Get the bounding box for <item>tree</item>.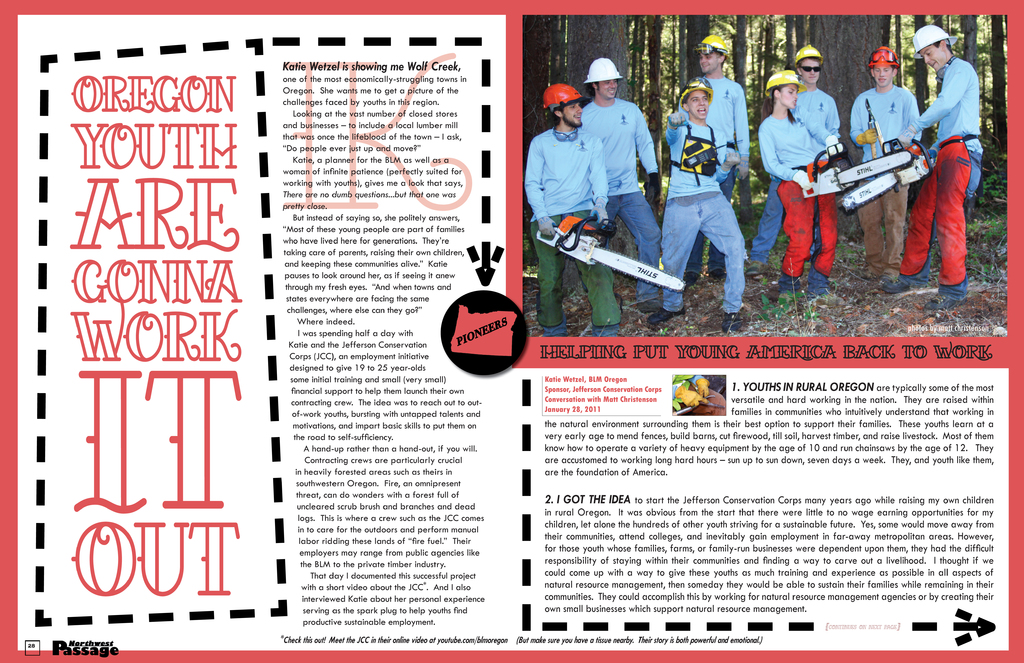
rect(754, 10, 798, 104).
